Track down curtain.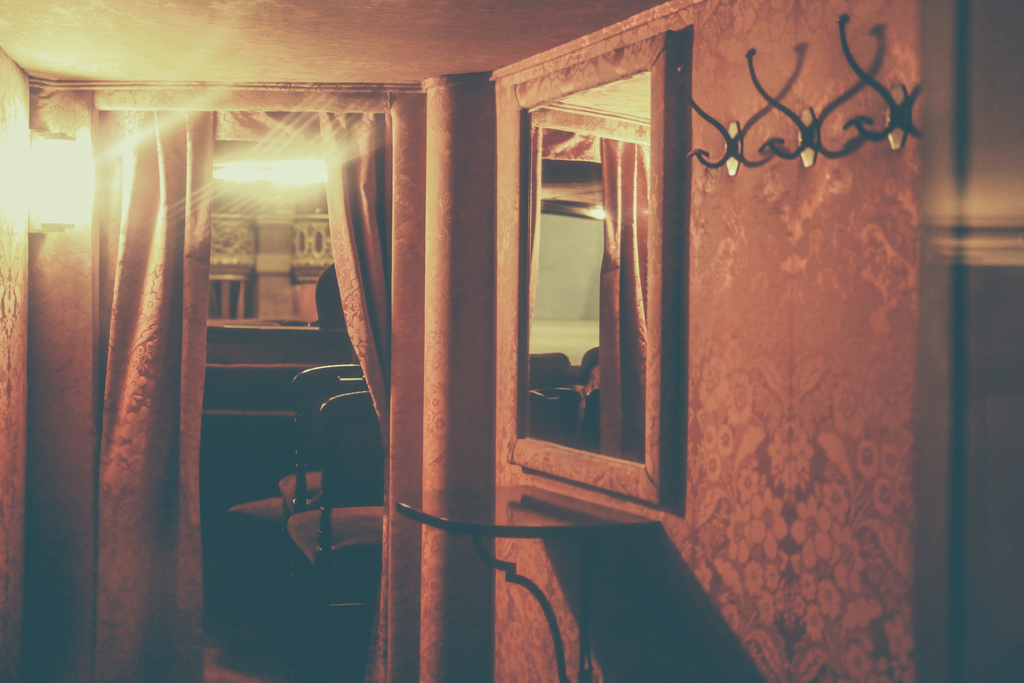
Tracked to box=[323, 110, 385, 682].
